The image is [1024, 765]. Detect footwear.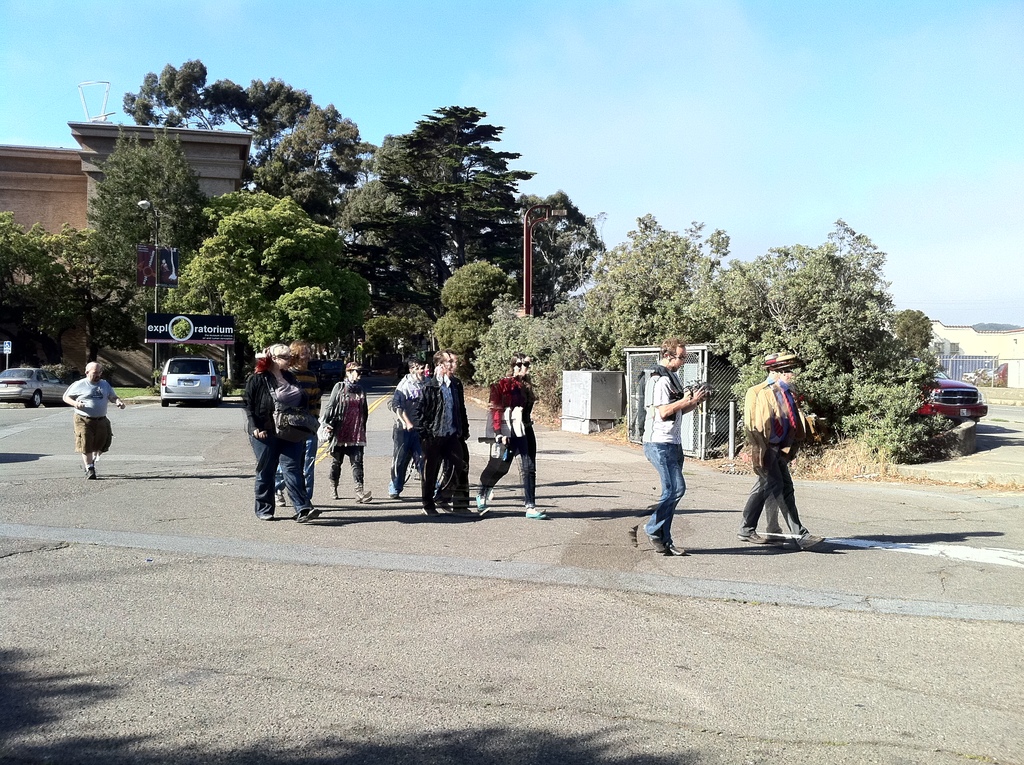
Detection: box=[797, 531, 825, 552].
